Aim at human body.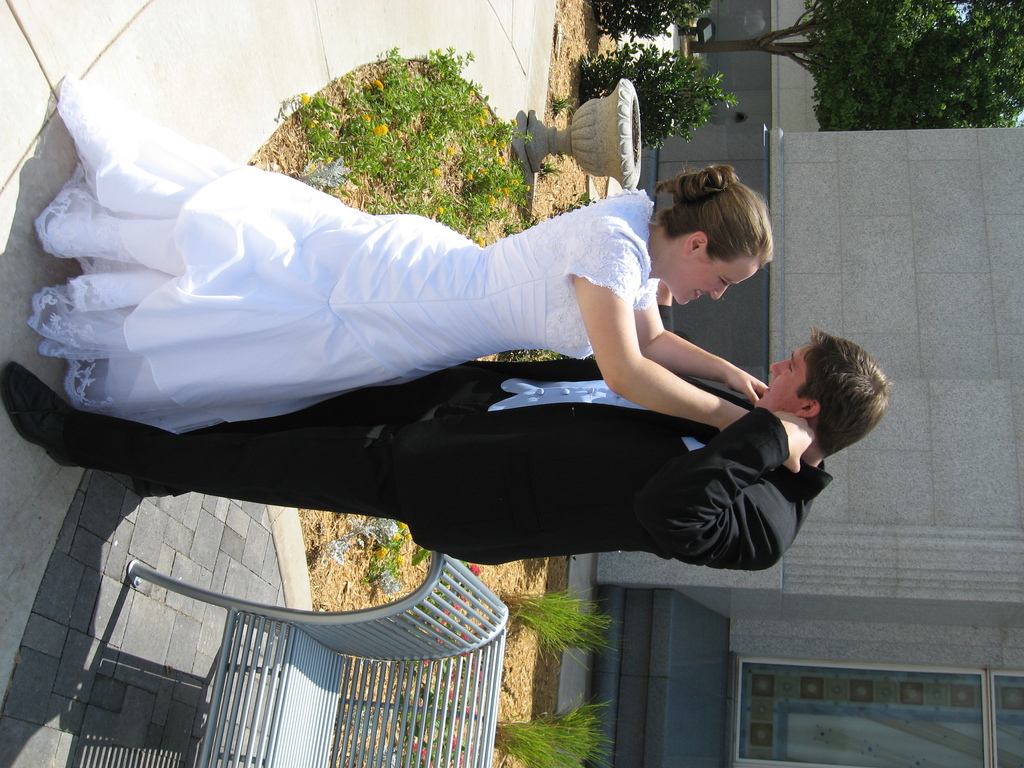
Aimed at 0,328,891,574.
